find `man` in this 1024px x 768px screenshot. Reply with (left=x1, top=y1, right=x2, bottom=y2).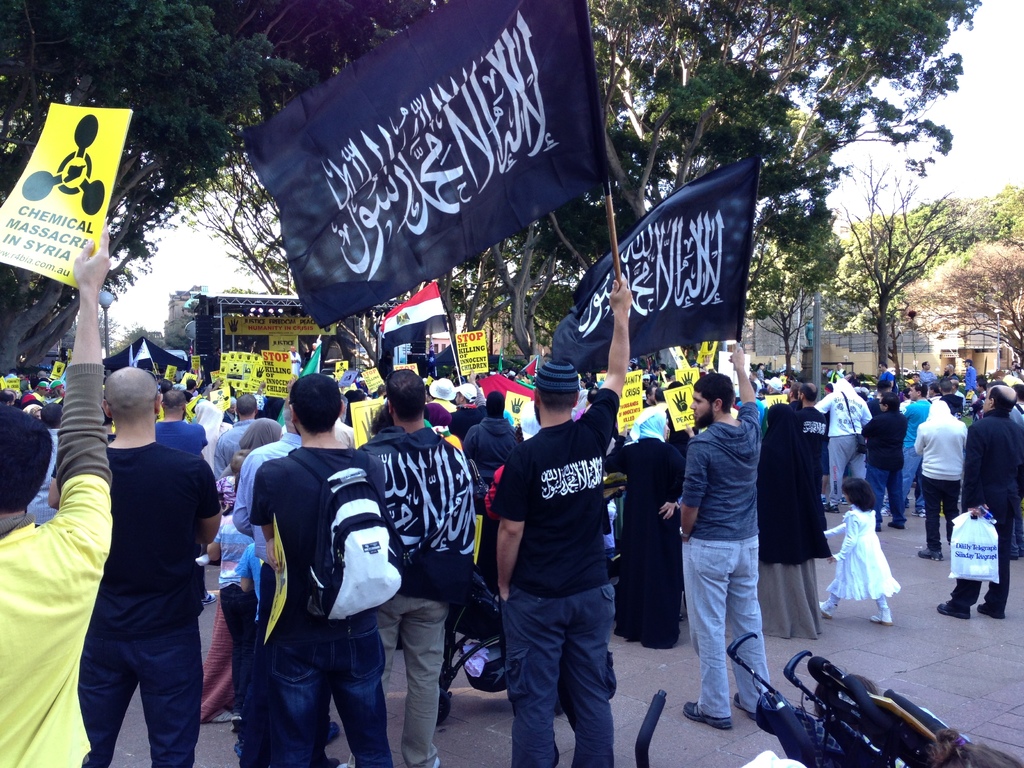
(left=484, top=276, right=632, bottom=767).
